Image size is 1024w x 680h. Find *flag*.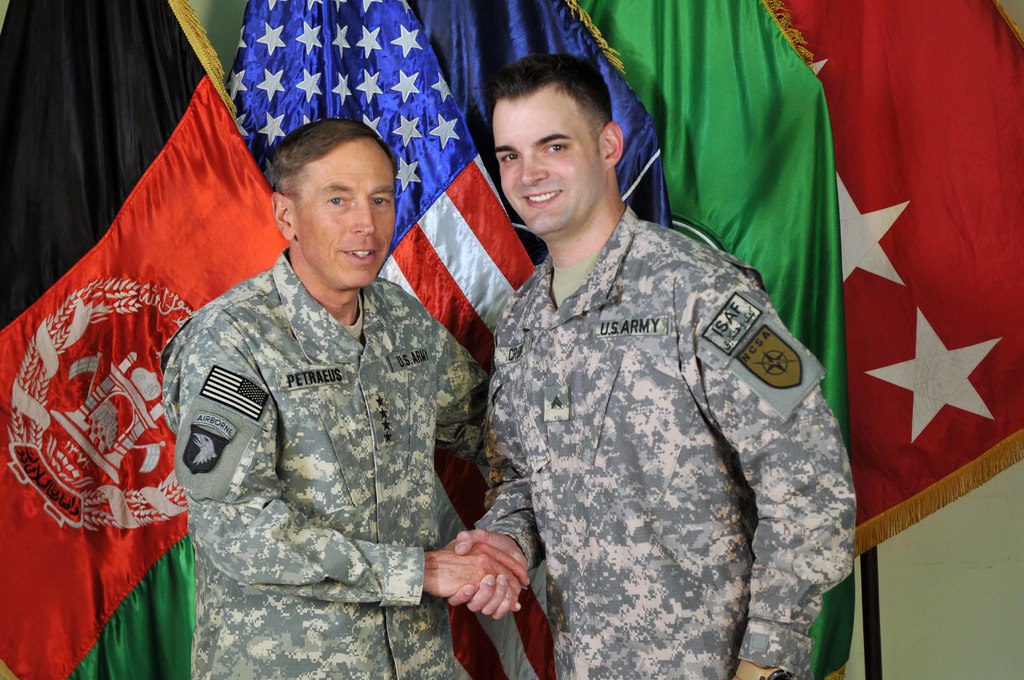
locate(0, 0, 298, 679).
